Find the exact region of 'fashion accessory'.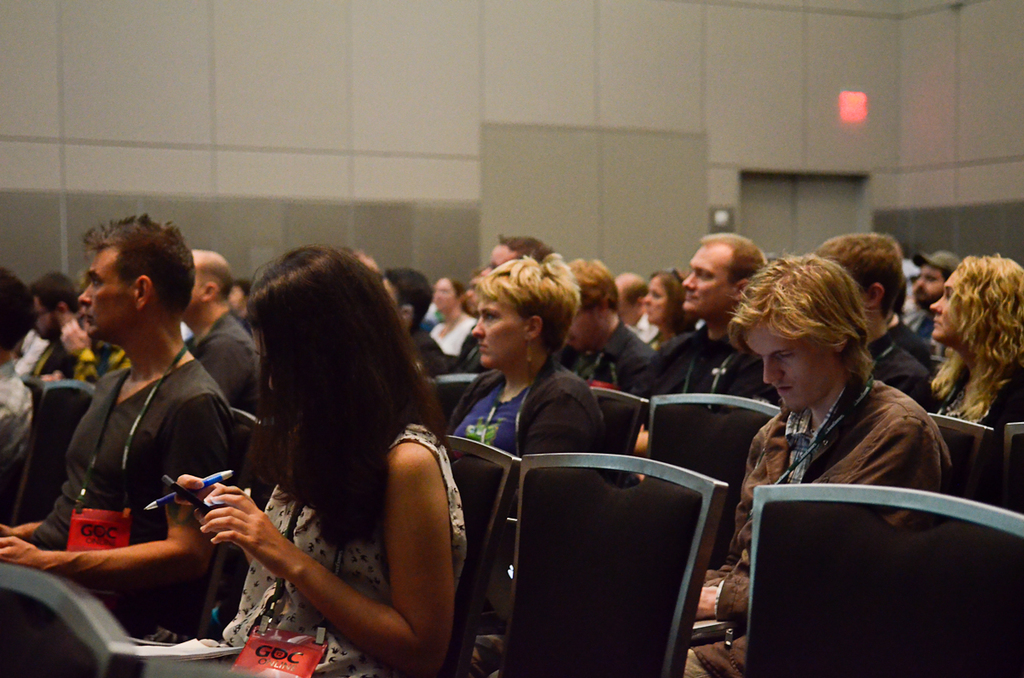
Exact region: rect(525, 335, 532, 360).
